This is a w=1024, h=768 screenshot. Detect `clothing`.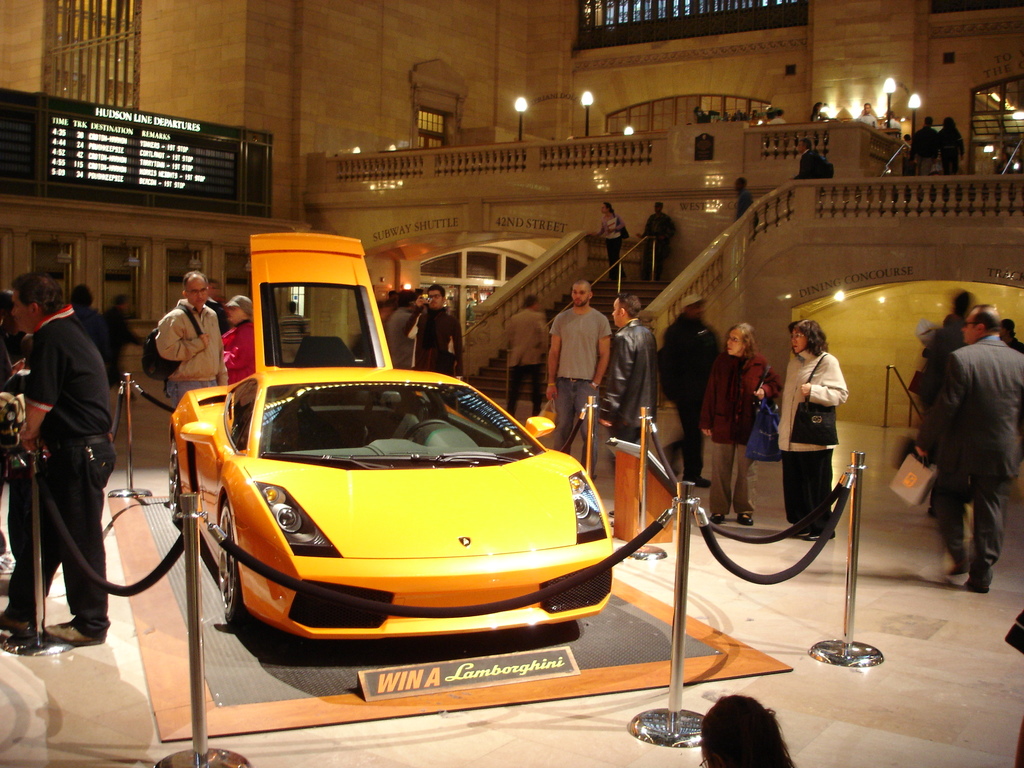
l=757, t=120, r=787, b=136.
